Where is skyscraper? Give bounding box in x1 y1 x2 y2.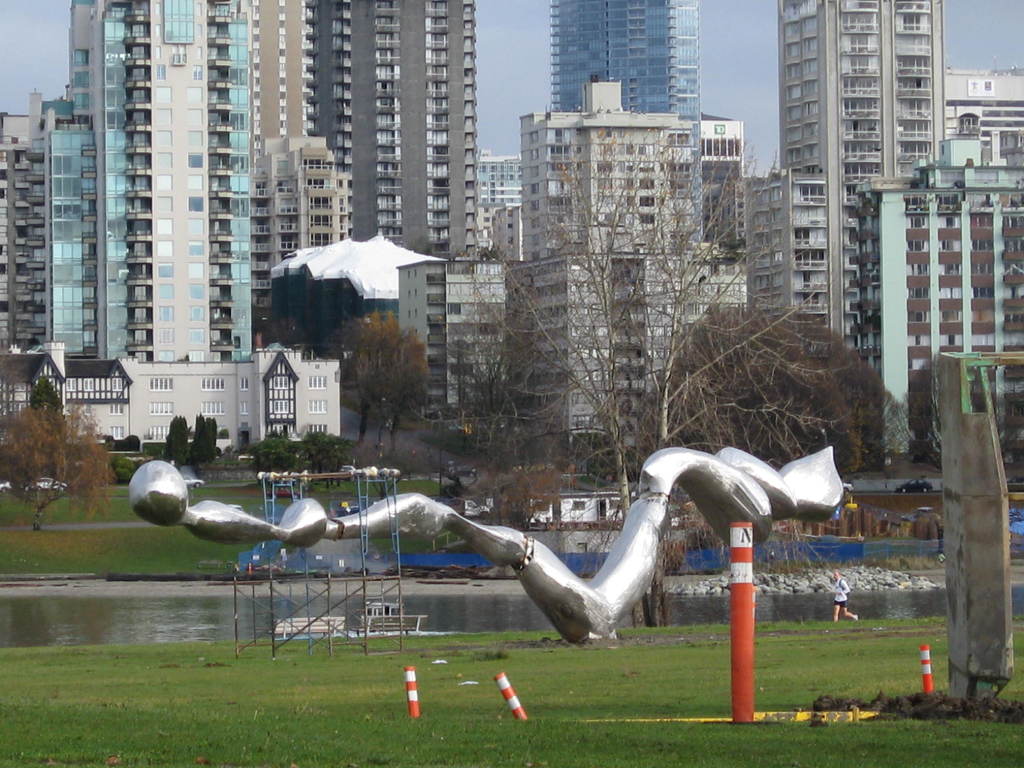
47 0 256 362.
